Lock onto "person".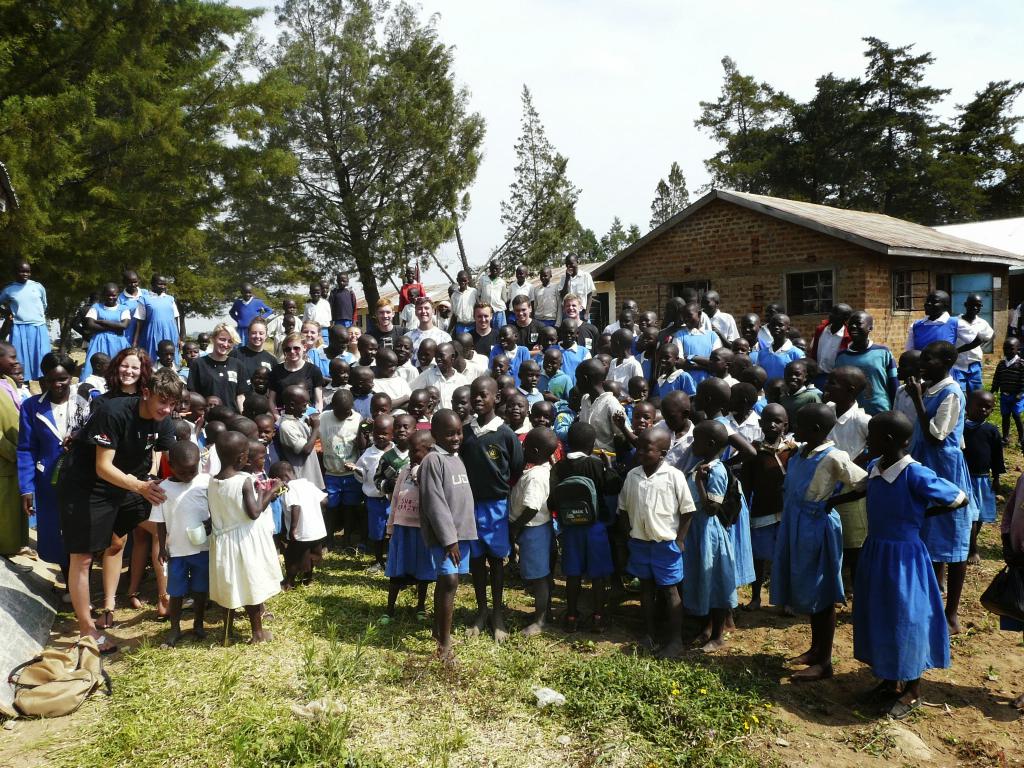
Locked: select_region(546, 319, 591, 381).
